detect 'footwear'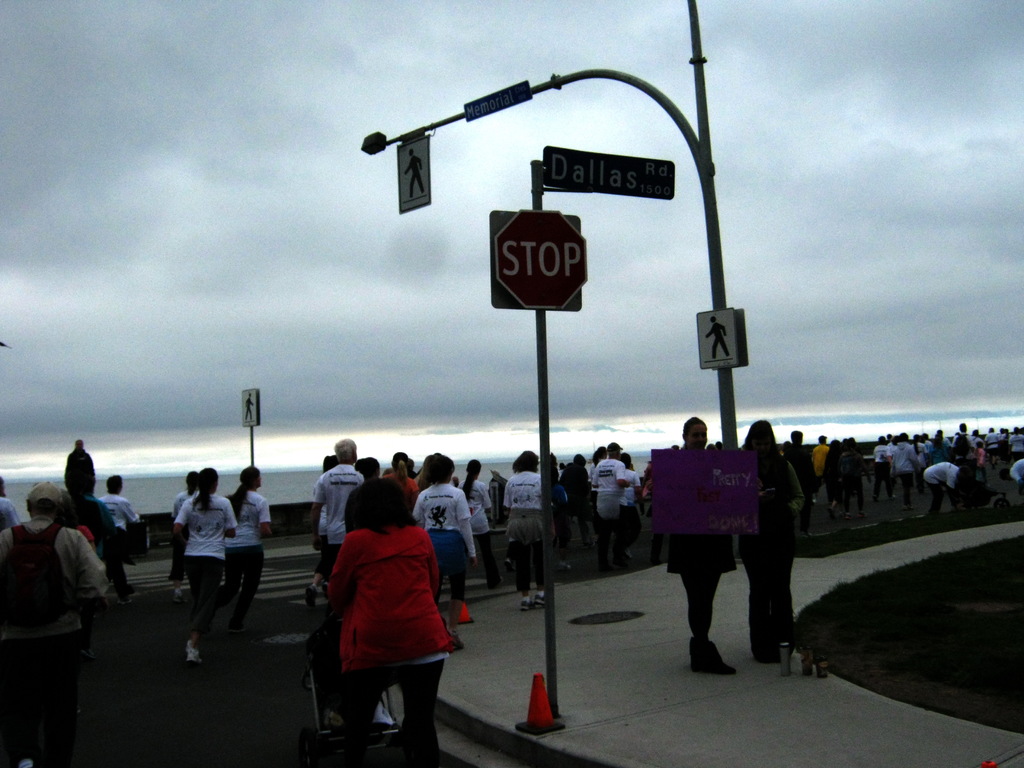
[left=533, top=588, right=549, bottom=609]
